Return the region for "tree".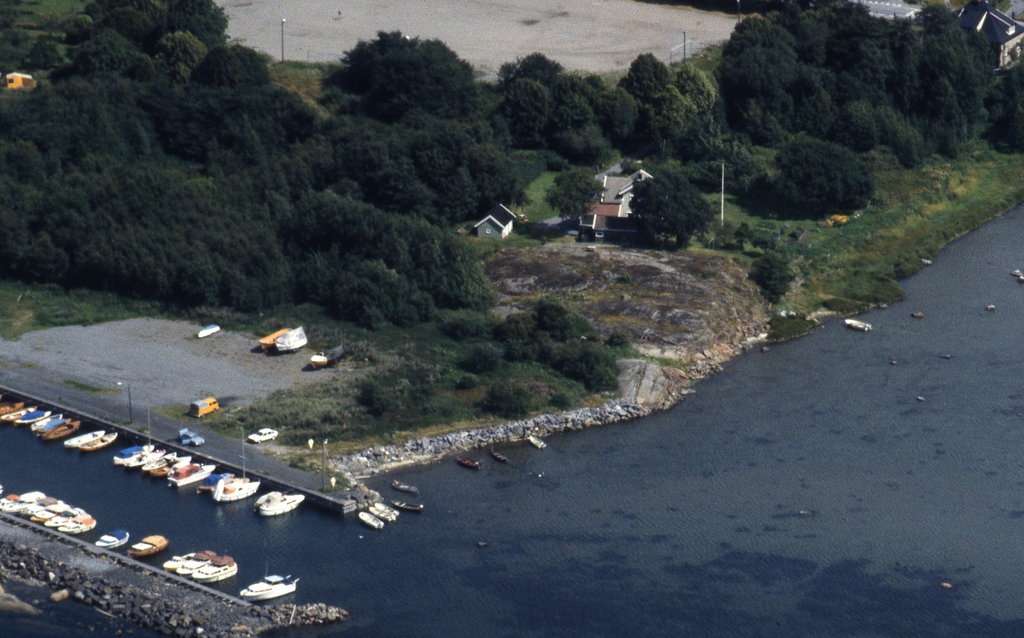
left=919, top=3, right=963, bottom=38.
